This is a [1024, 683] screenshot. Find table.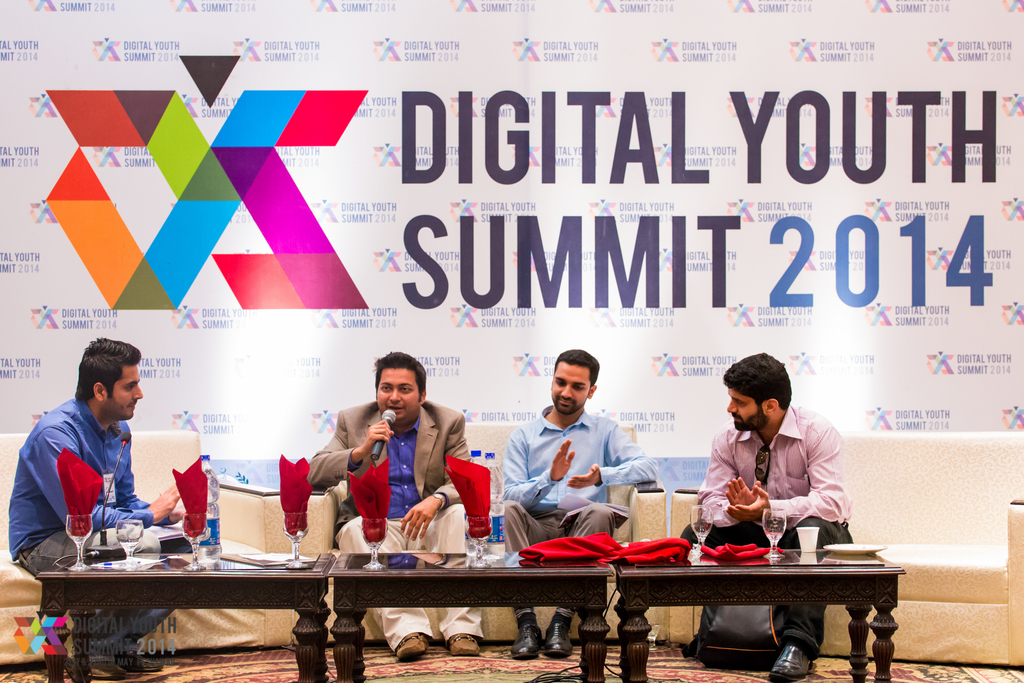
Bounding box: left=38, top=552, right=339, bottom=680.
